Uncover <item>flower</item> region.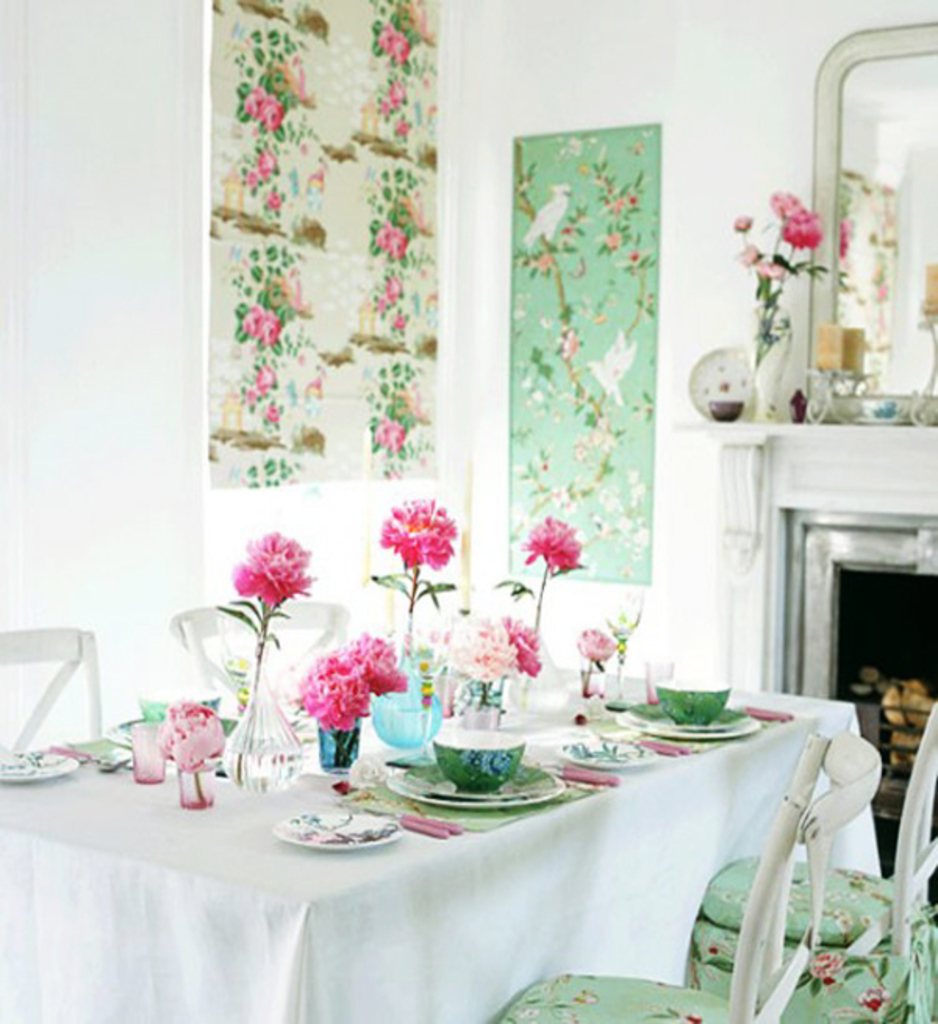
Uncovered: 385/274/403/305.
